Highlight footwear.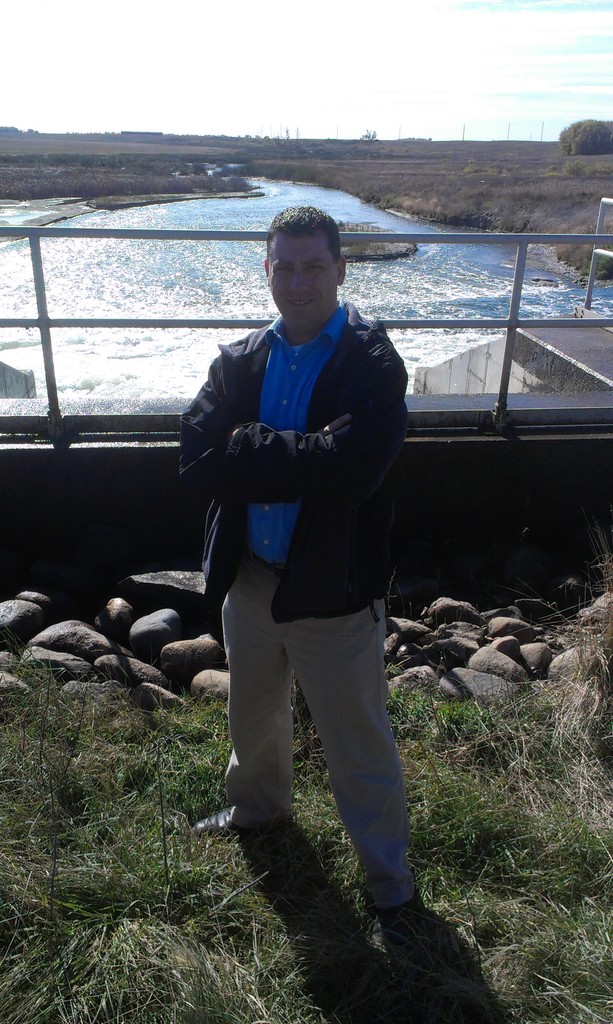
Highlighted region: 365/886/430/952.
